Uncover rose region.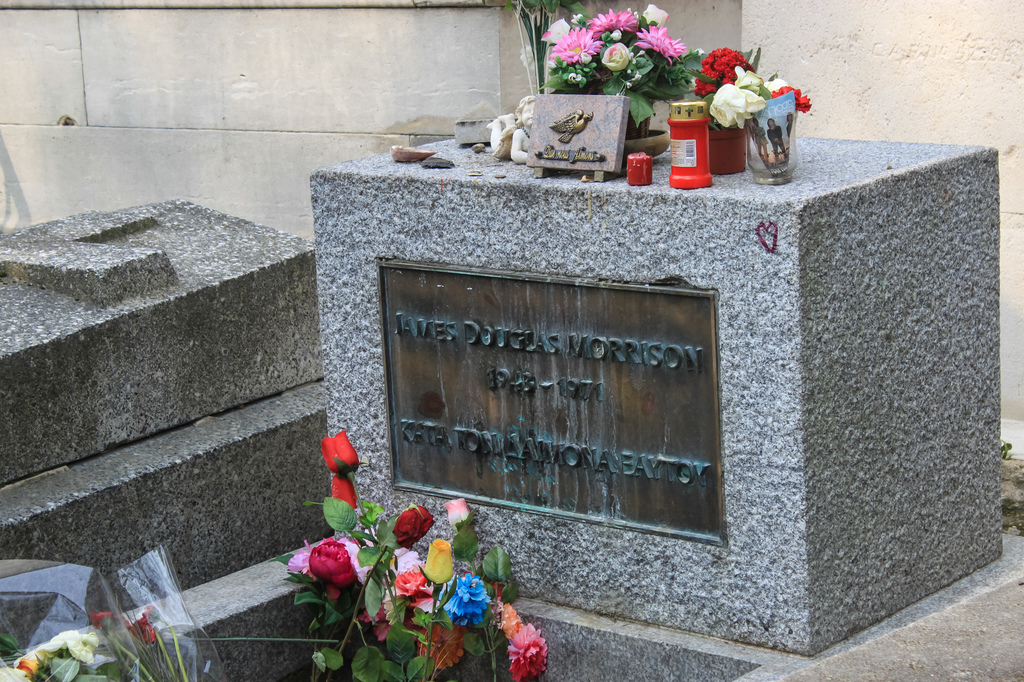
Uncovered: [x1=306, y1=537, x2=354, y2=599].
